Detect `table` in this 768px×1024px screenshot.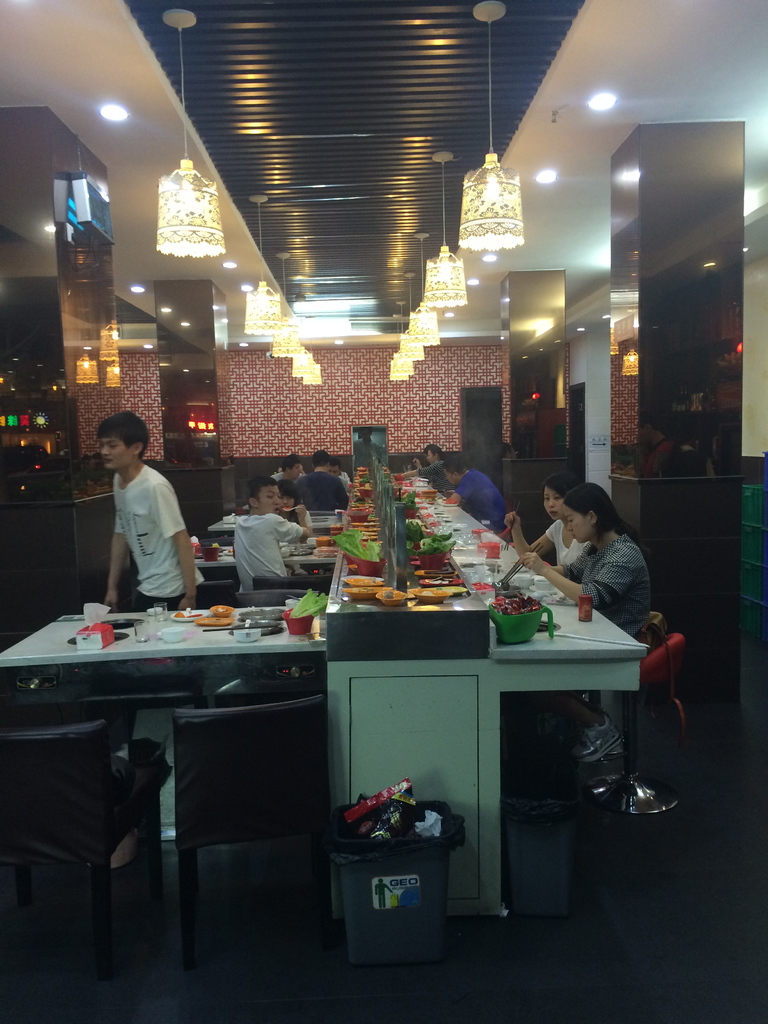
Detection: 327:458:651:916.
